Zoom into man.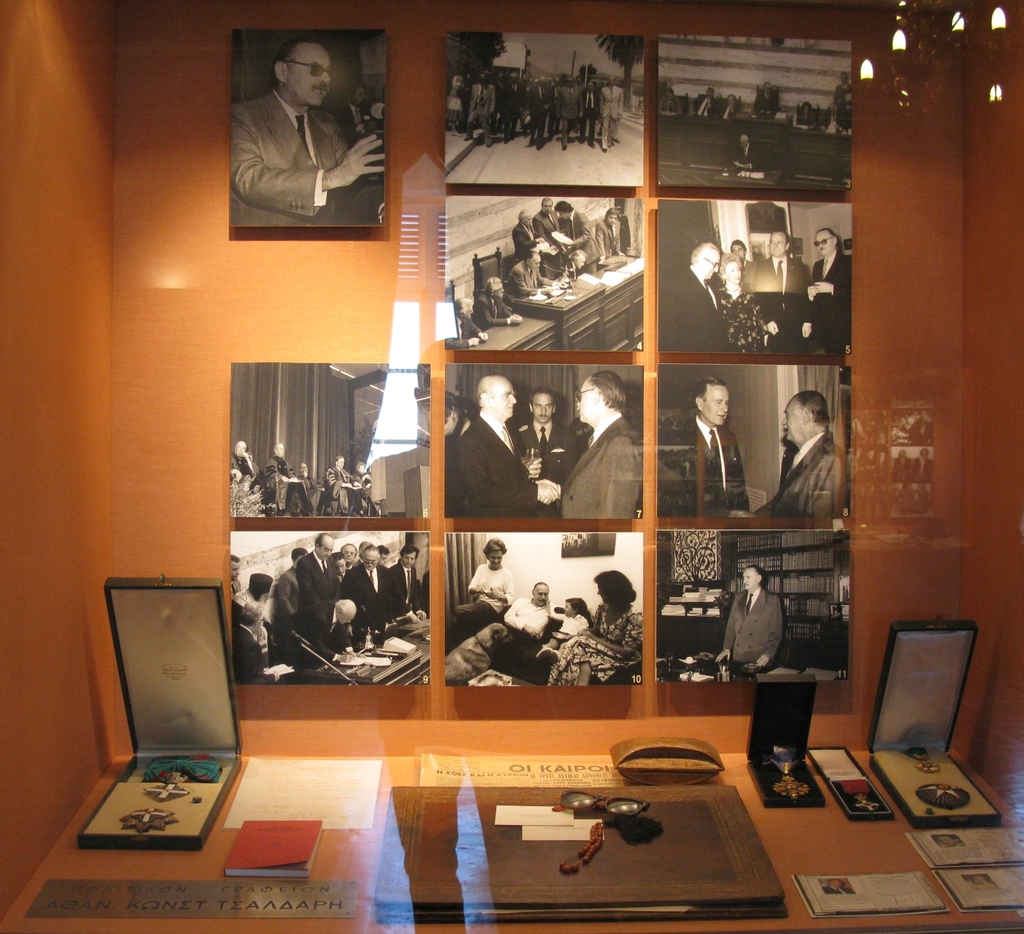
Zoom target: [left=283, top=544, right=304, bottom=614].
